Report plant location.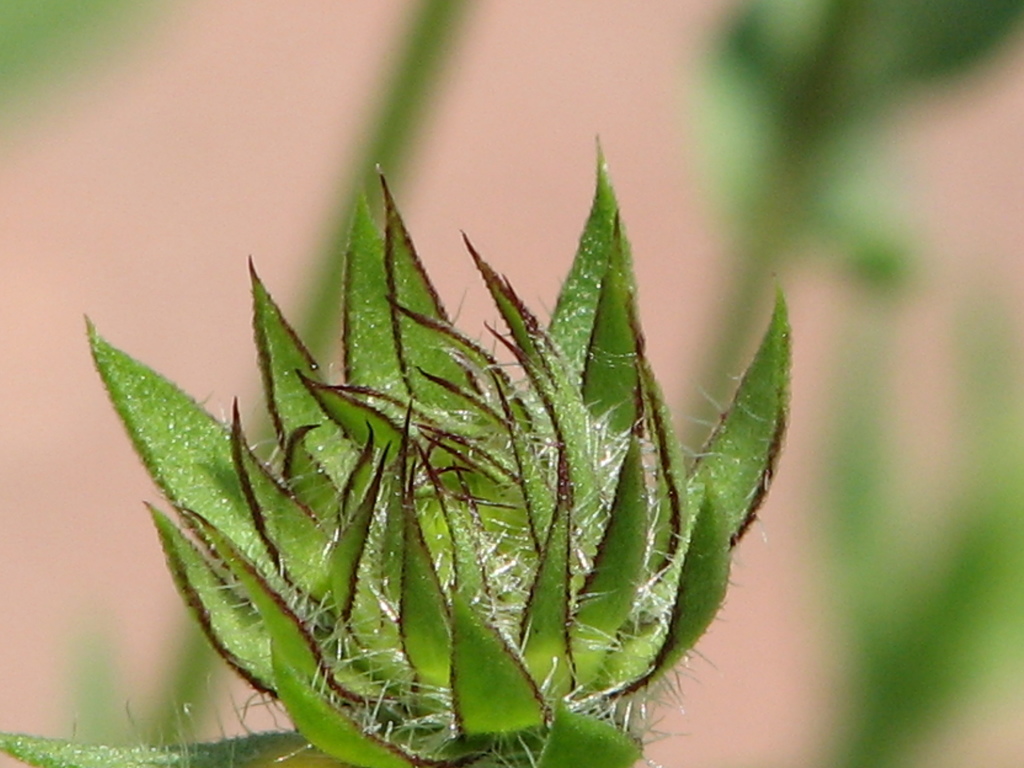
Report: locate(13, 109, 811, 767).
